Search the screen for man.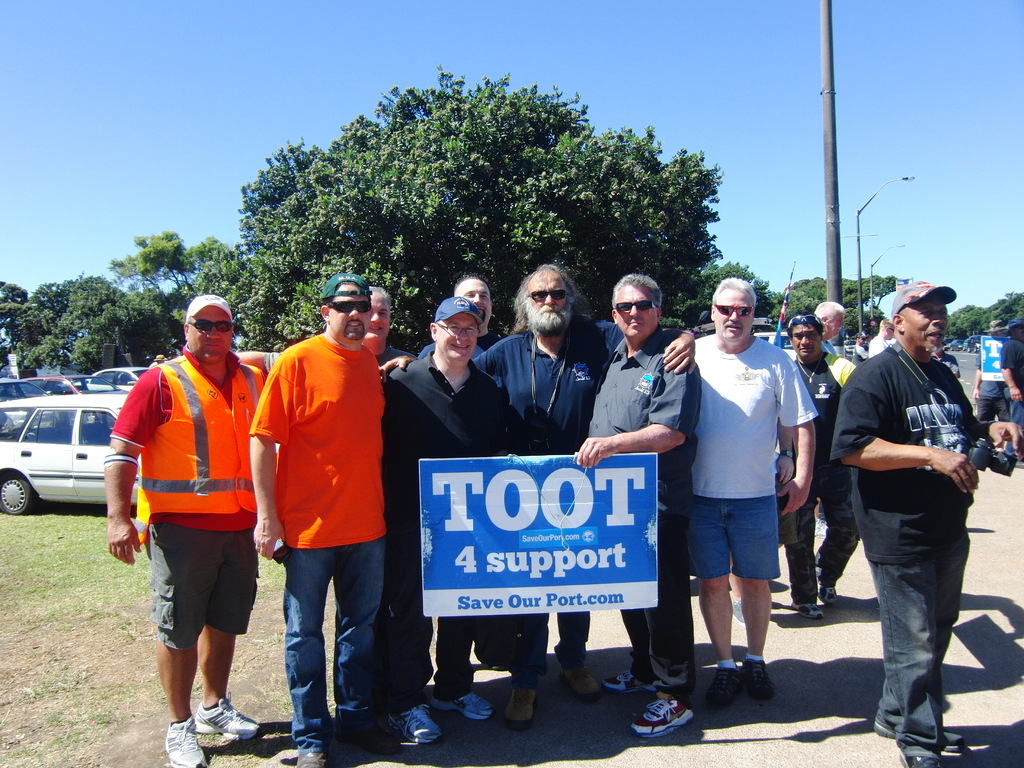
Found at l=248, t=271, r=404, b=767.
